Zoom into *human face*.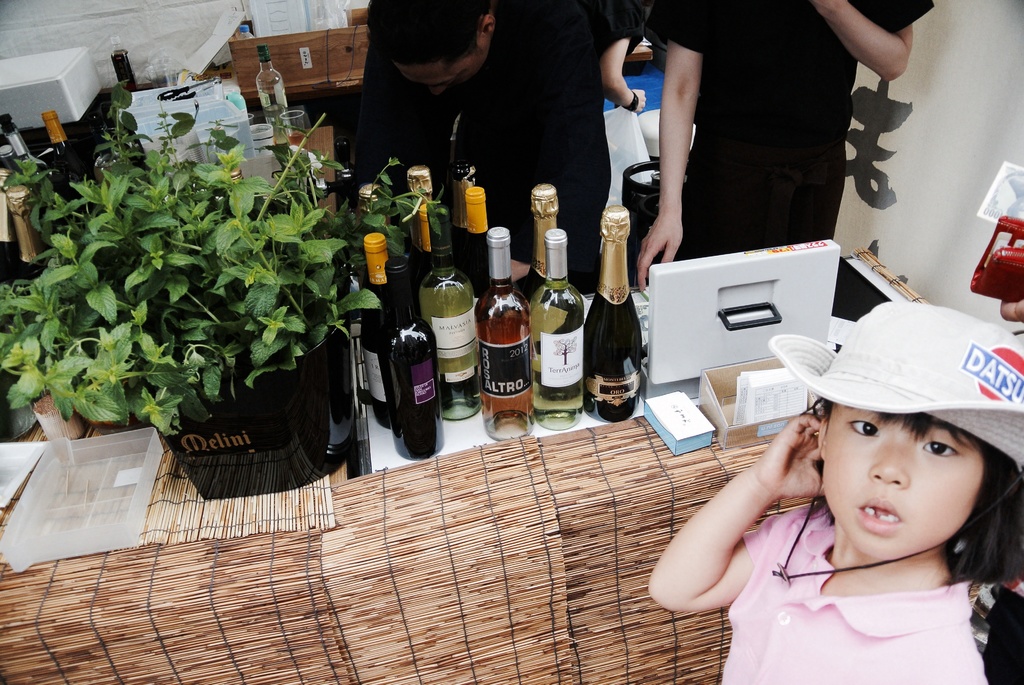
Zoom target: 822 404 979 557.
